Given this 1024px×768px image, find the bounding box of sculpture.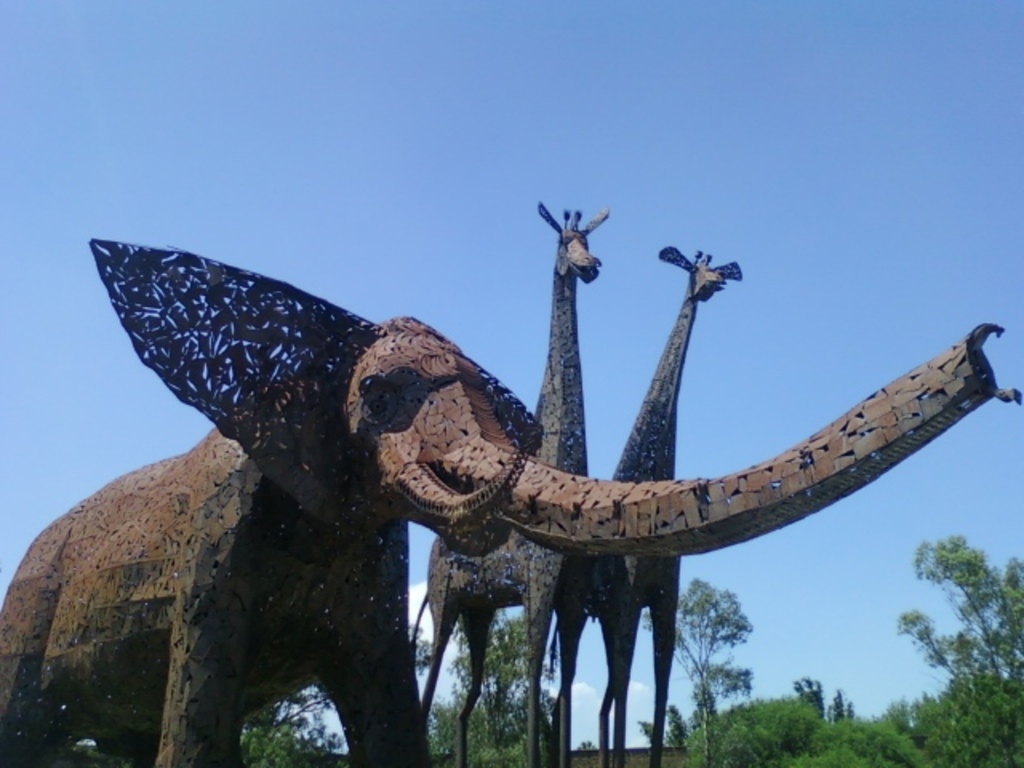
x1=6, y1=195, x2=1013, y2=765.
